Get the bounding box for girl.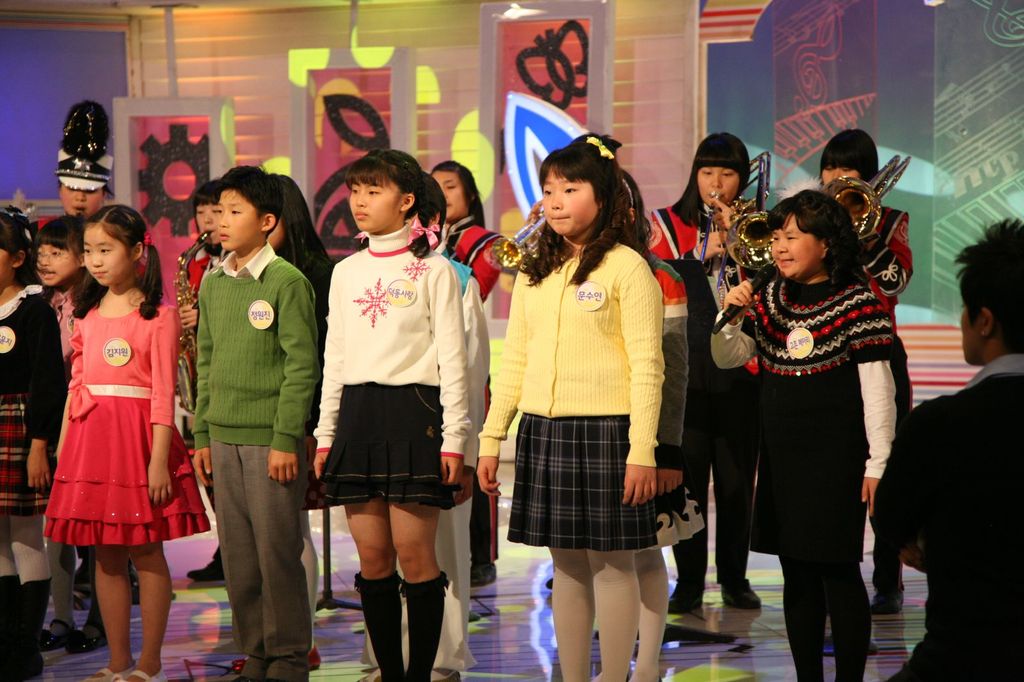
<region>309, 144, 472, 681</region>.
